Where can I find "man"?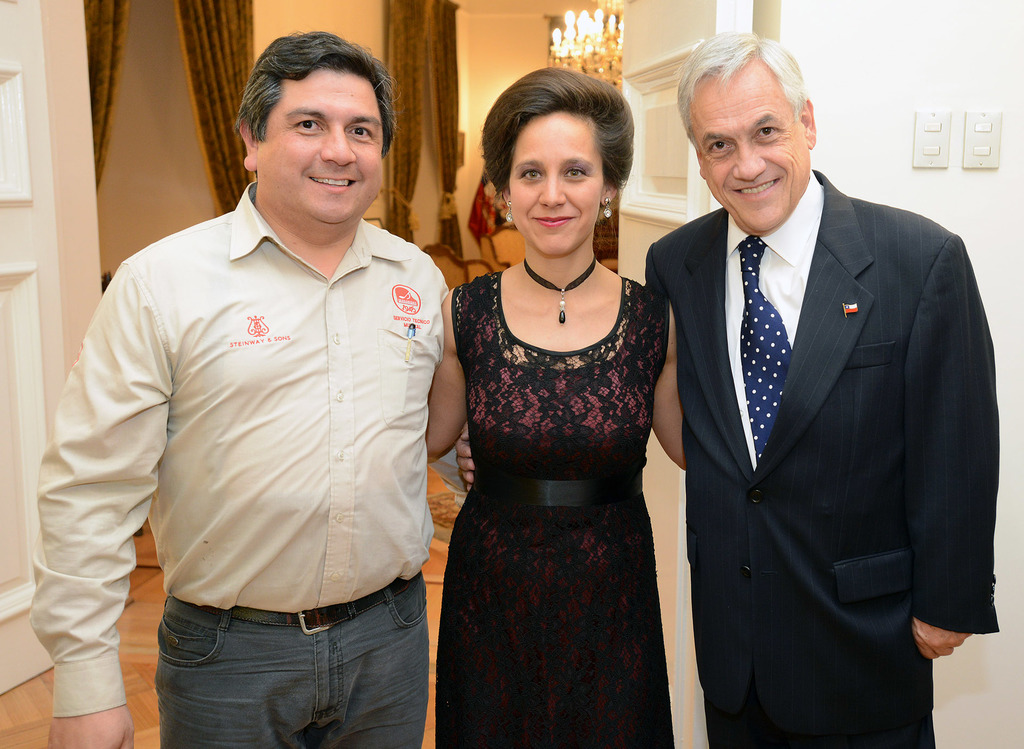
You can find it at [left=643, top=27, right=988, bottom=748].
